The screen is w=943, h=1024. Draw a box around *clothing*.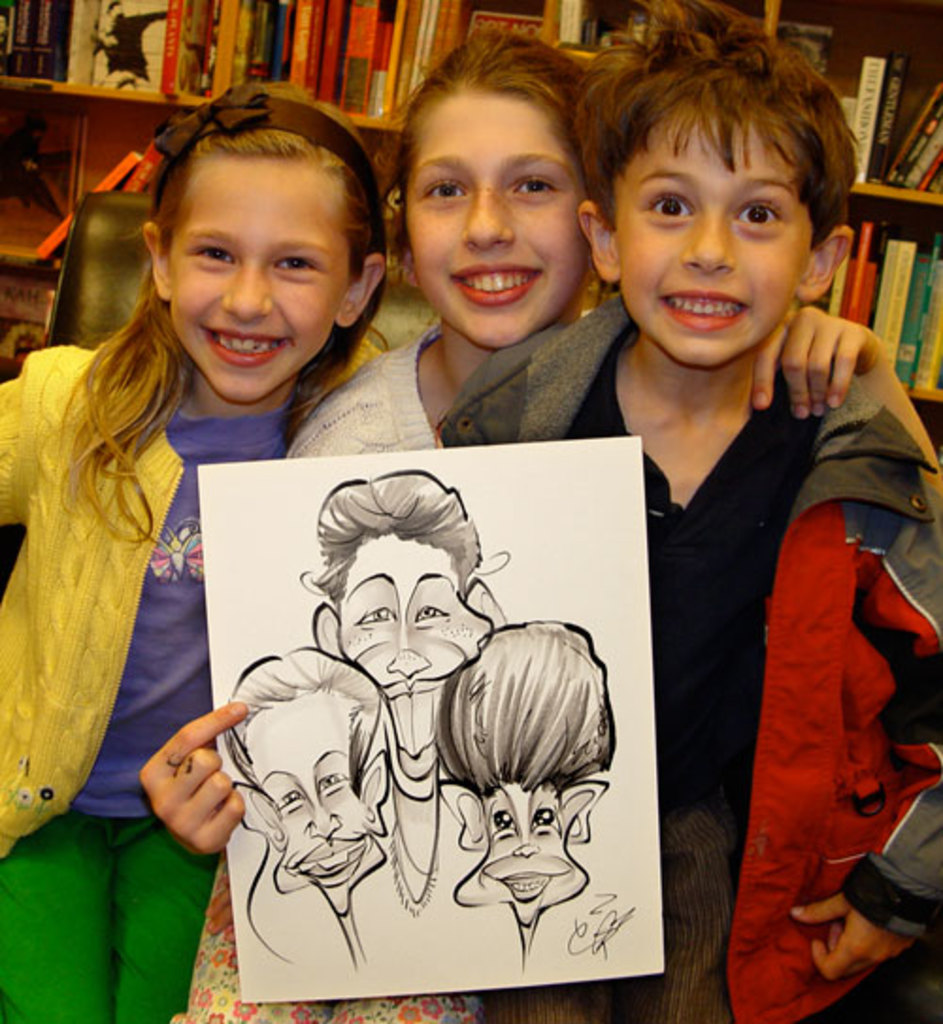
box(560, 339, 849, 1013).
